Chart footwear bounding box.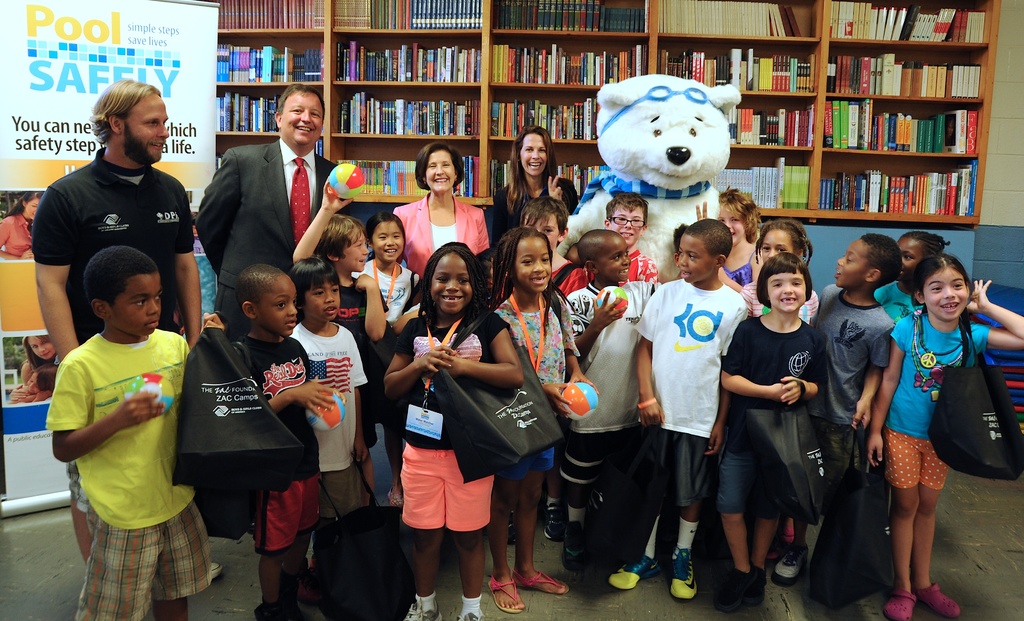
Charted: [885,585,913,620].
